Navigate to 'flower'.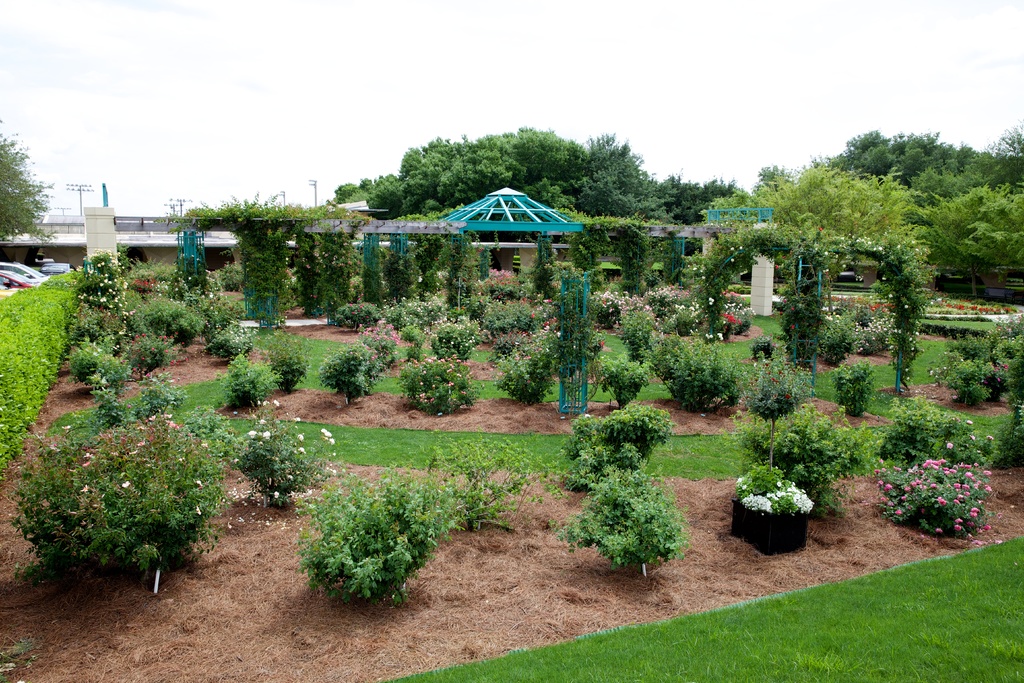
Navigation target: bbox=(790, 321, 797, 329).
